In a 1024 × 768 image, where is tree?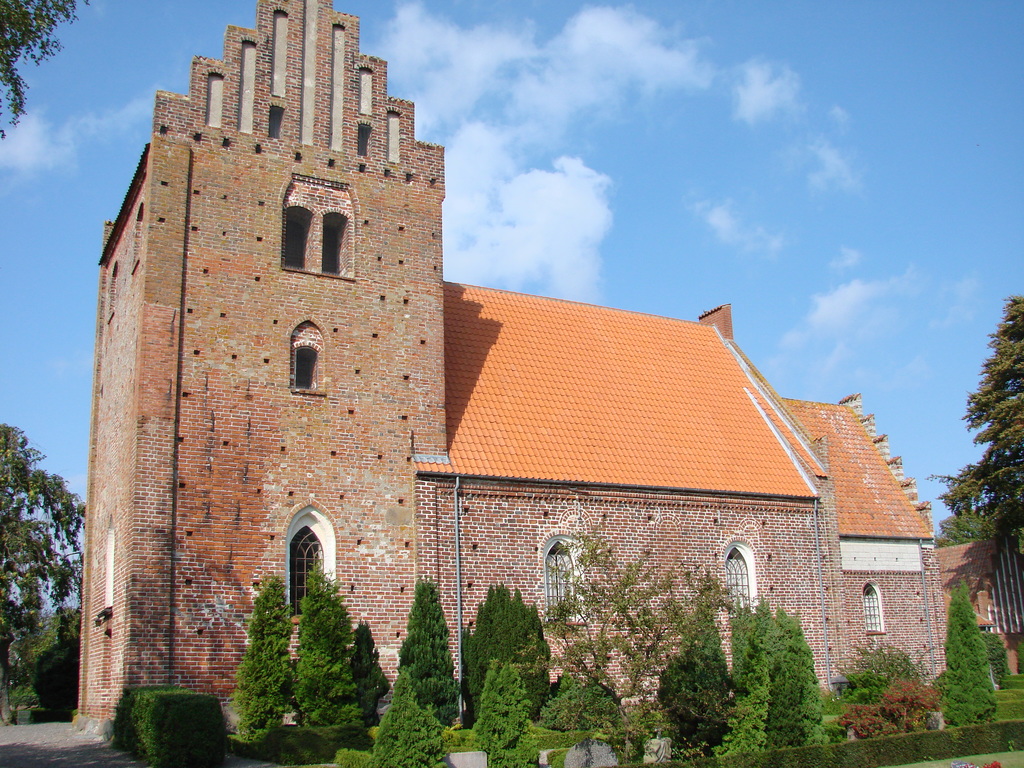
[833, 668, 946, 739].
